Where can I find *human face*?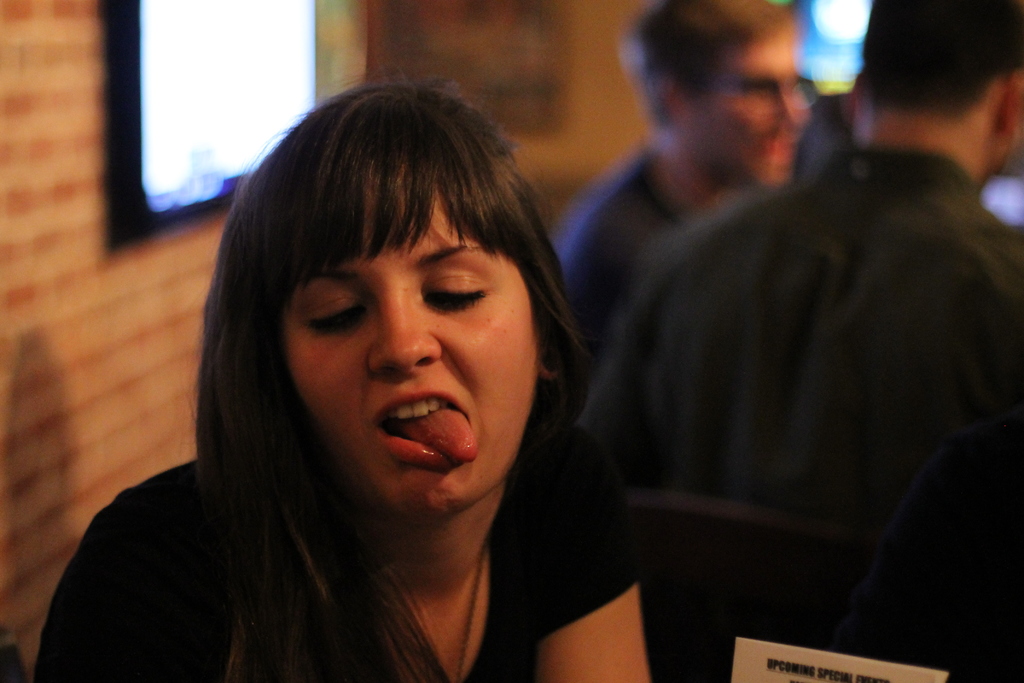
You can find it at select_region(677, 26, 808, 186).
